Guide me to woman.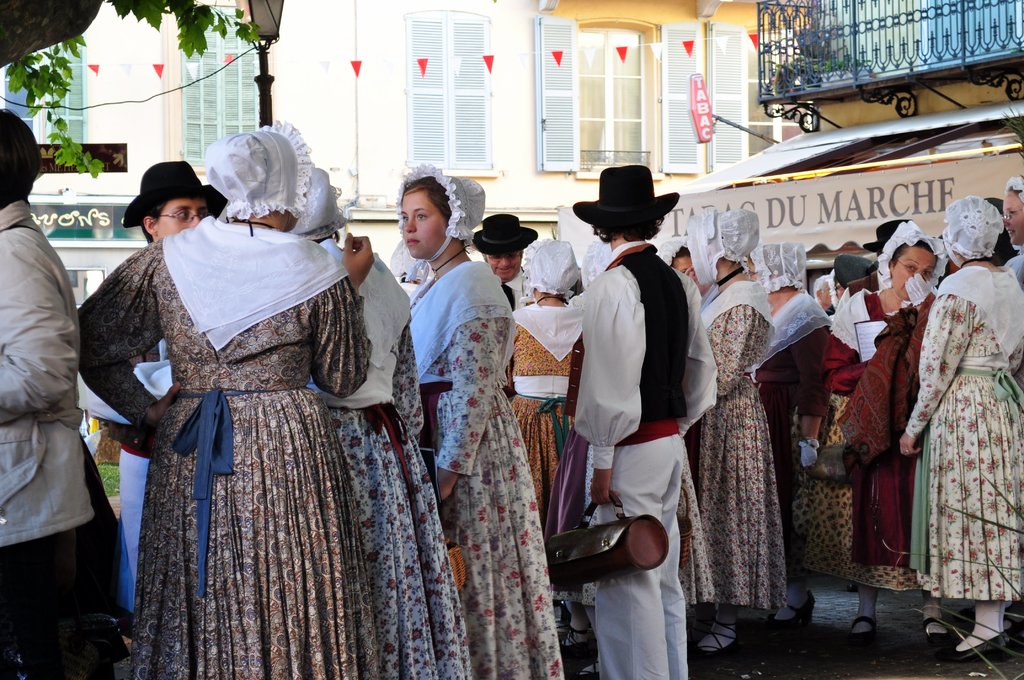
Guidance: {"left": 77, "top": 114, "right": 372, "bottom": 679}.
